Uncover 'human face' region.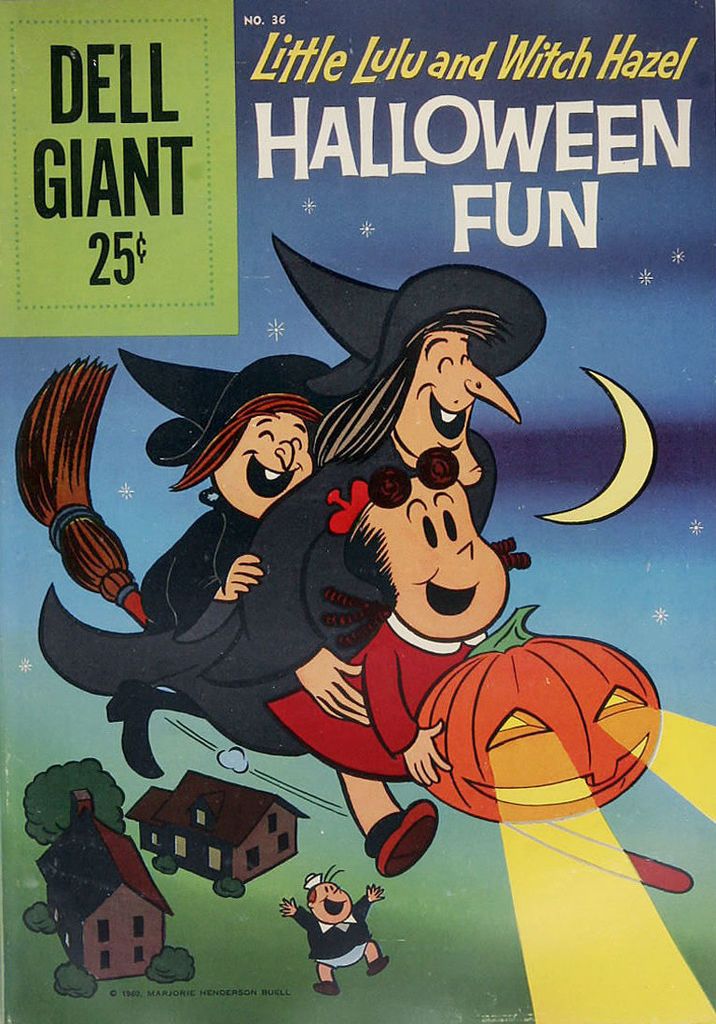
Uncovered: <bbox>304, 886, 353, 923</bbox>.
